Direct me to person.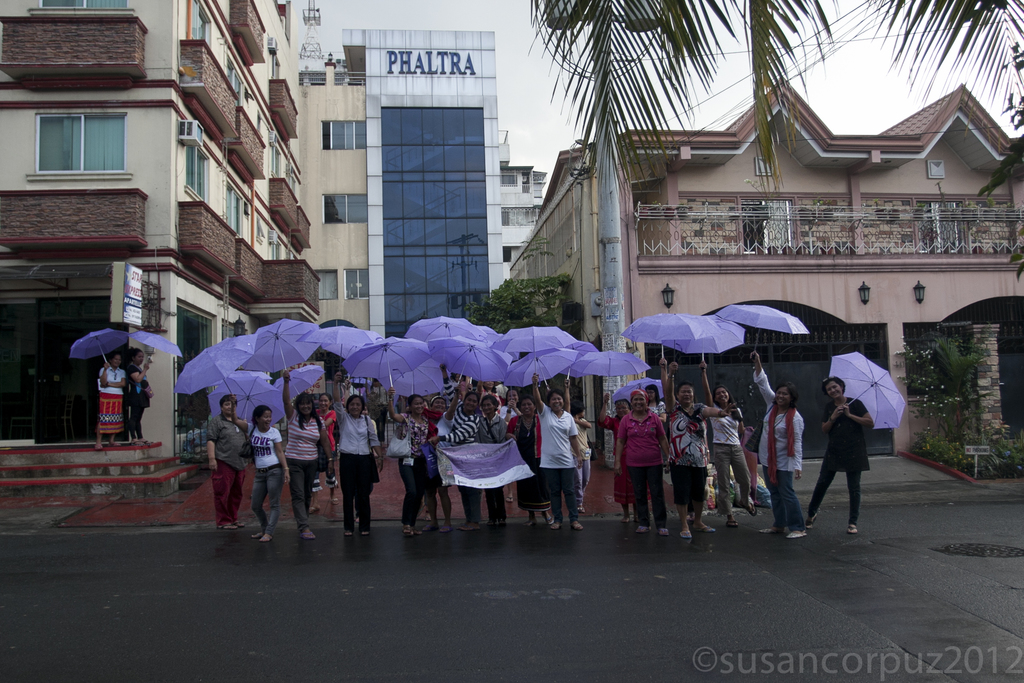
Direction: x1=280, y1=372, x2=331, y2=546.
